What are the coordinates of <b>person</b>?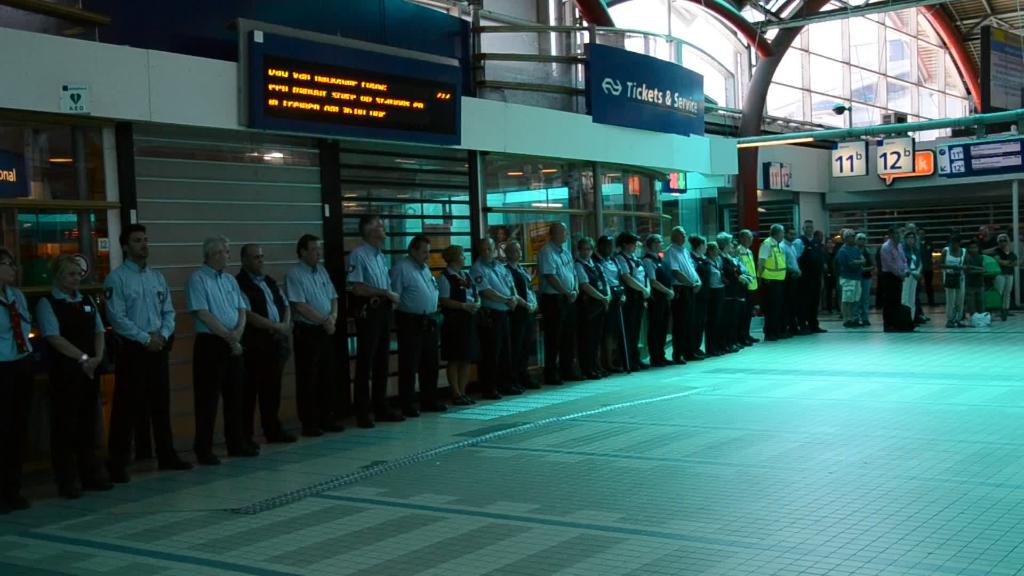
(346,207,399,426).
